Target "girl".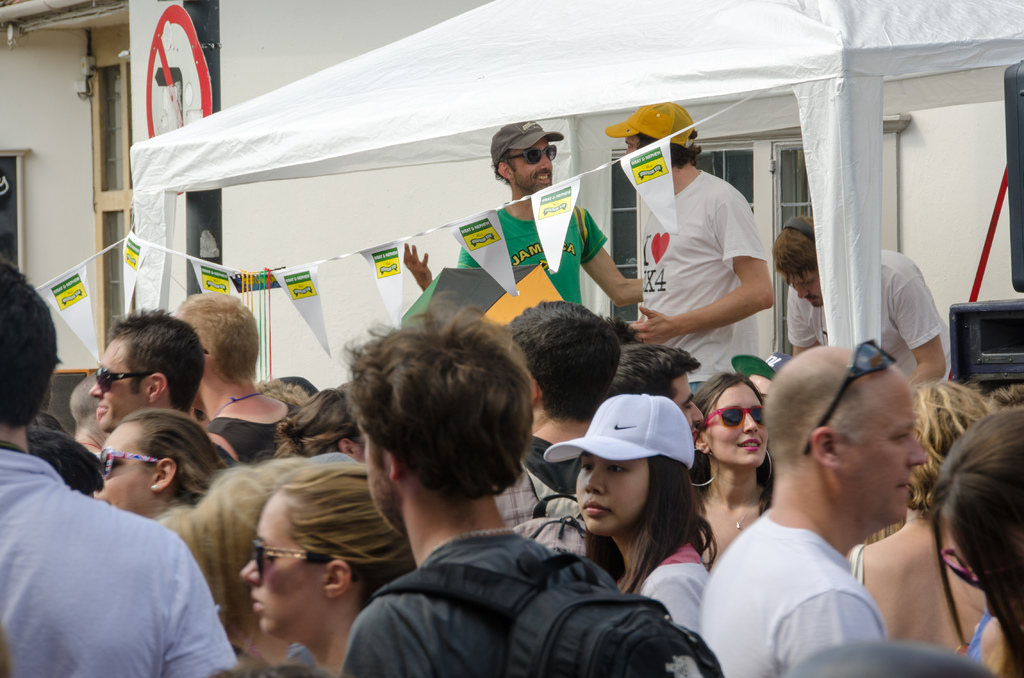
Target region: bbox=(237, 456, 410, 674).
